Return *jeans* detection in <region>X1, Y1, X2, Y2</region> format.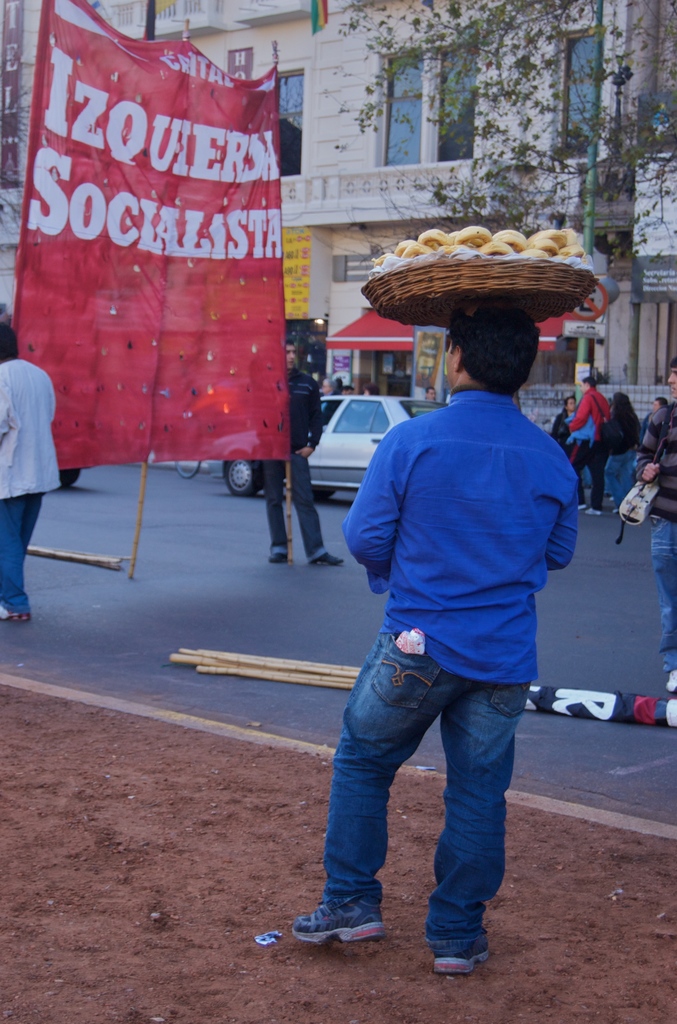
<region>0, 495, 43, 617</region>.
